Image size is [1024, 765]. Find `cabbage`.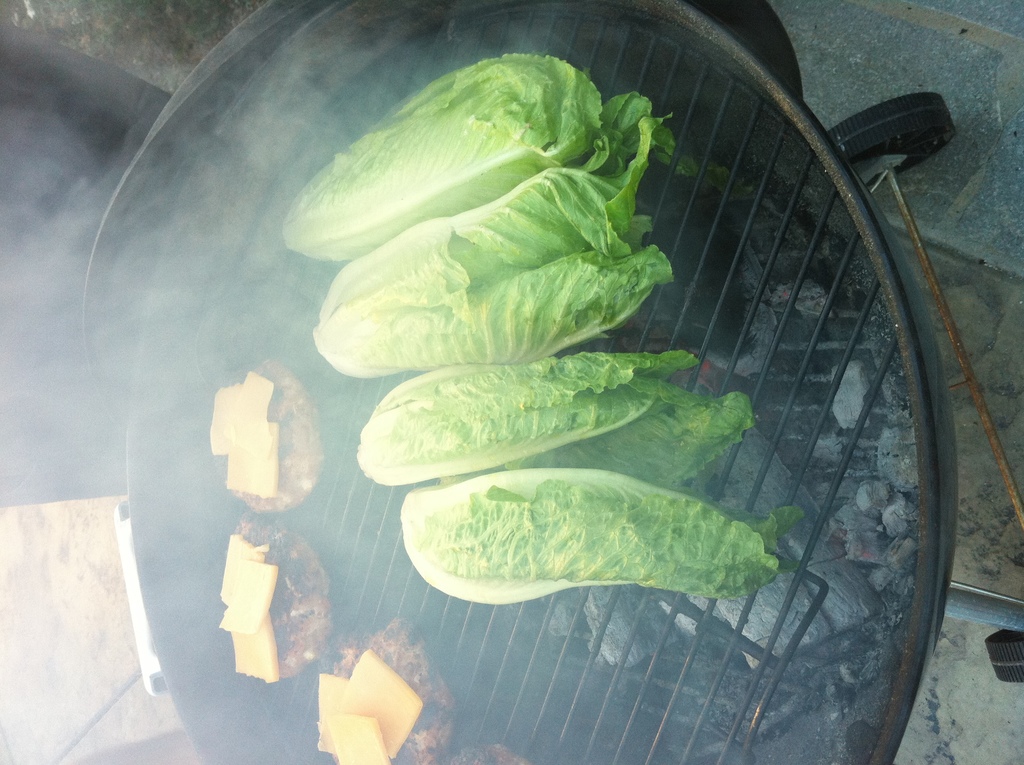
[401,464,803,605].
